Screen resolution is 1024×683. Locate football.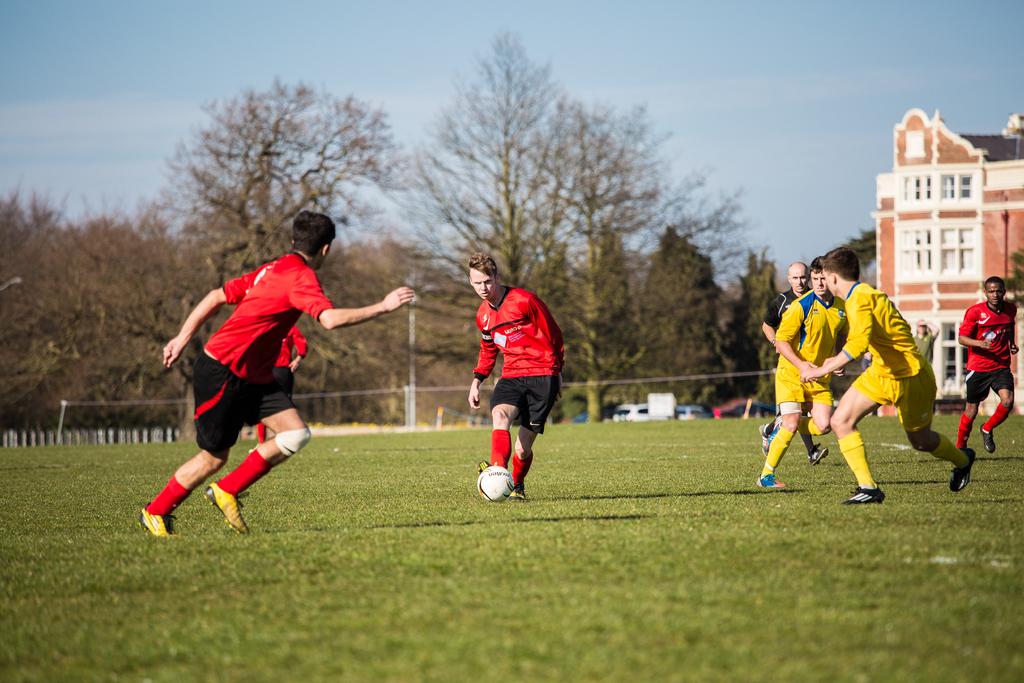
pyautogui.locateOnScreen(479, 465, 516, 502).
